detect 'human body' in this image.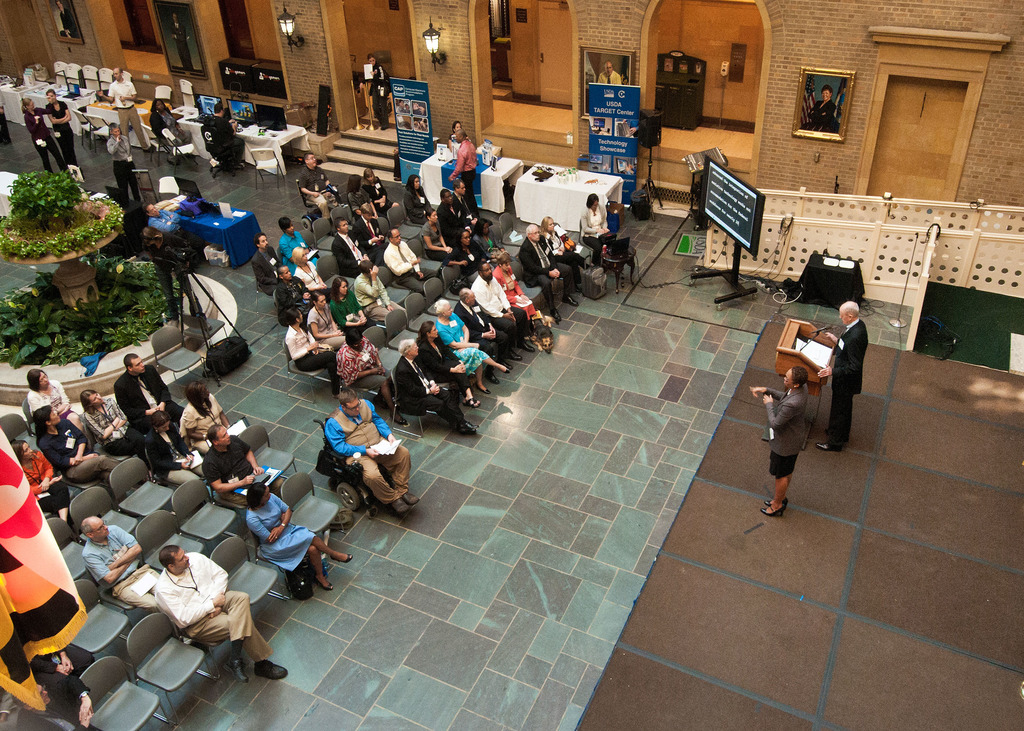
Detection: x1=115 y1=353 x2=184 y2=447.
